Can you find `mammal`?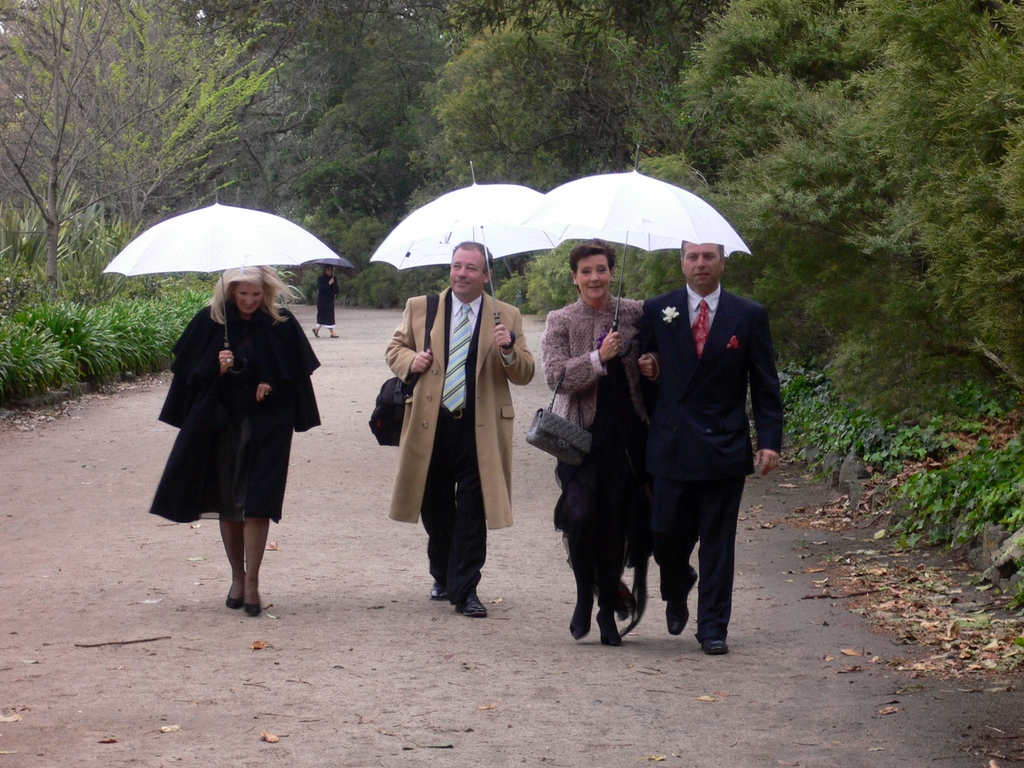
Yes, bounding box: locate(382, 237, 537, 618).
